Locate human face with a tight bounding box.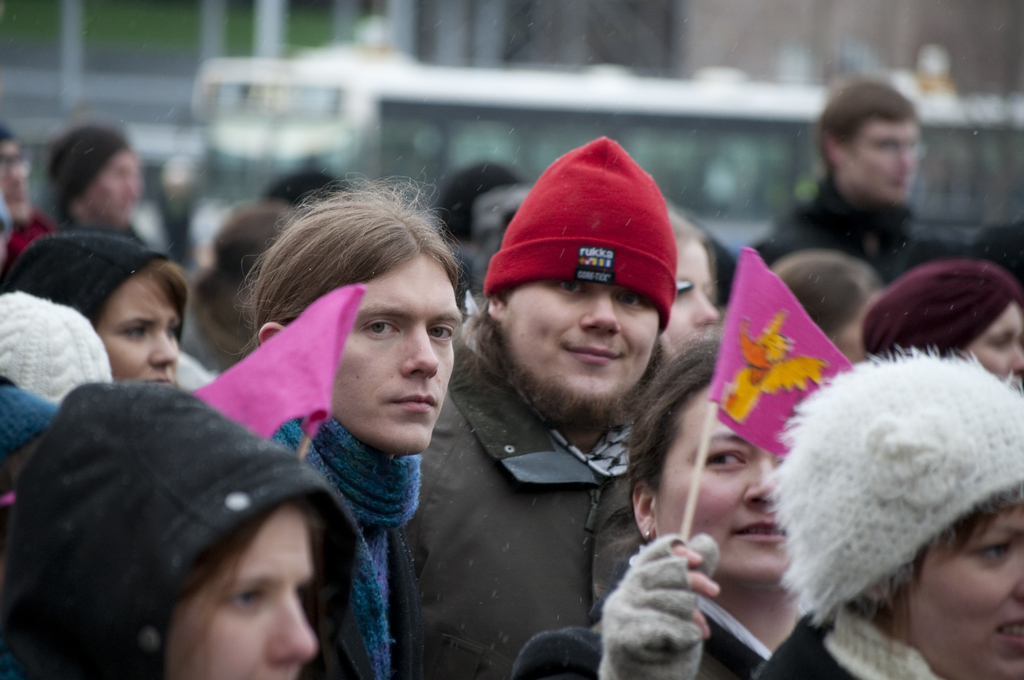
172, 503, 318, 679.
